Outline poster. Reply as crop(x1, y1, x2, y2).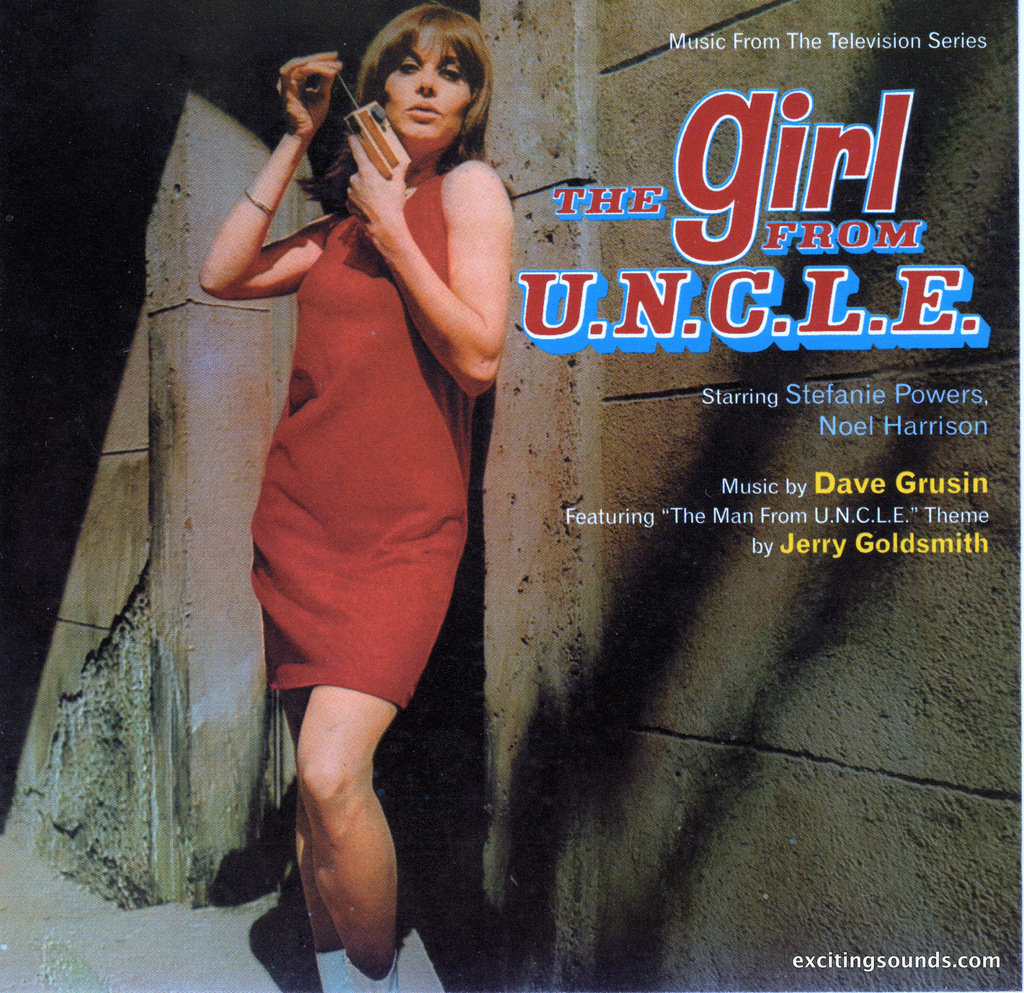
crop(0, 0, 1023, 992).
